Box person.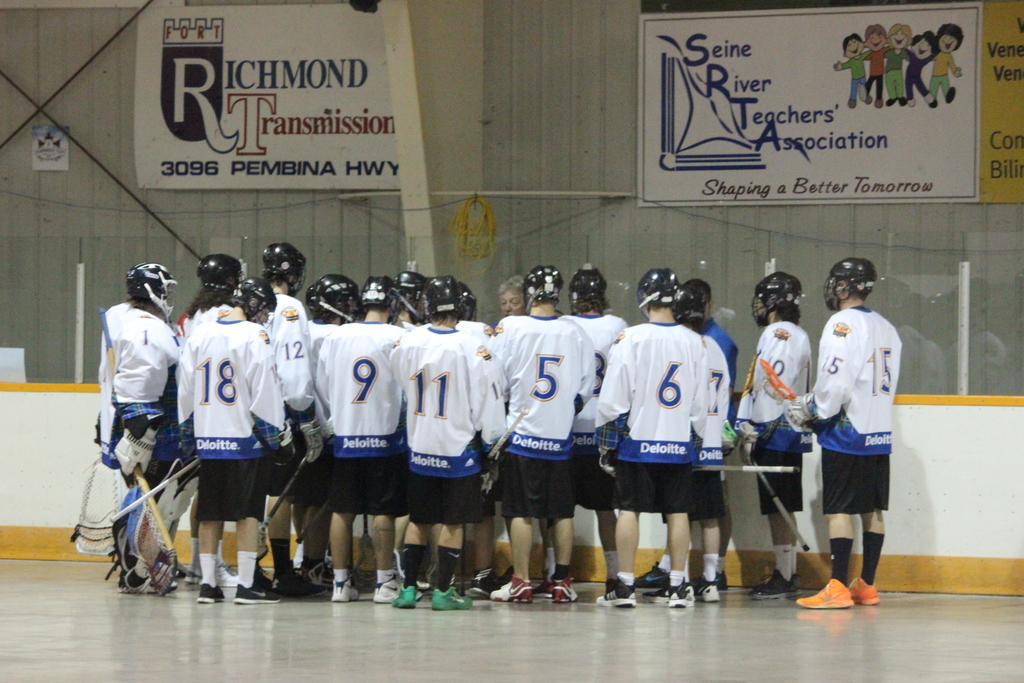
97:266:177:586.
